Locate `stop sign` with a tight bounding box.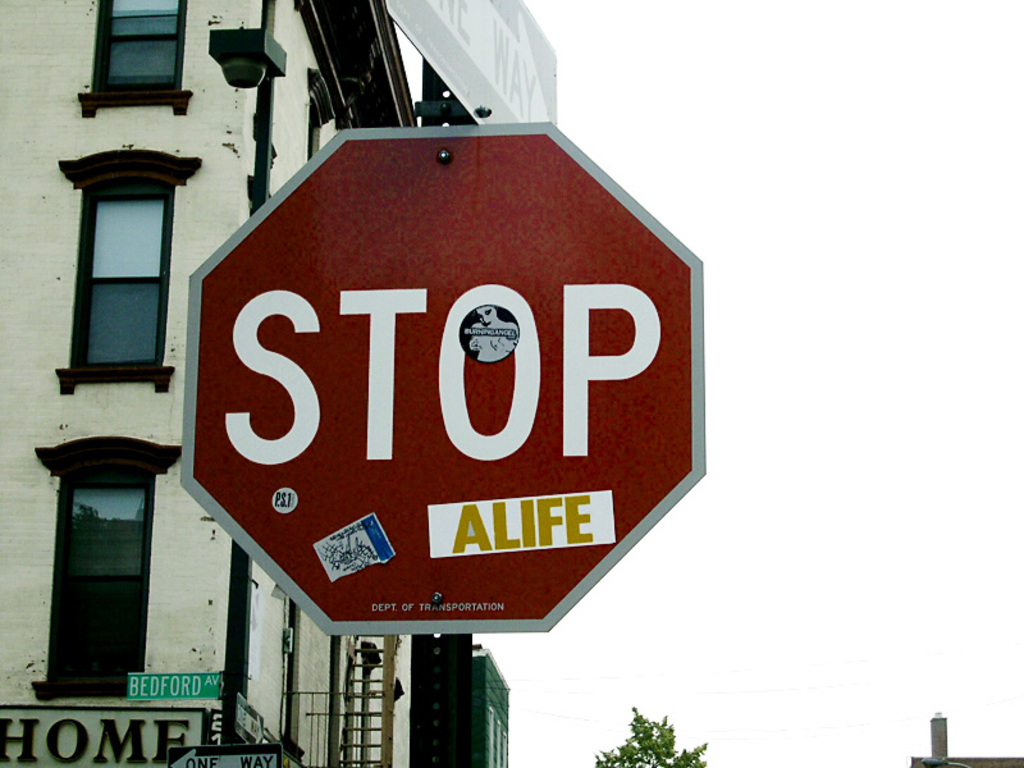
select_region(177, 119, 705, 637).
